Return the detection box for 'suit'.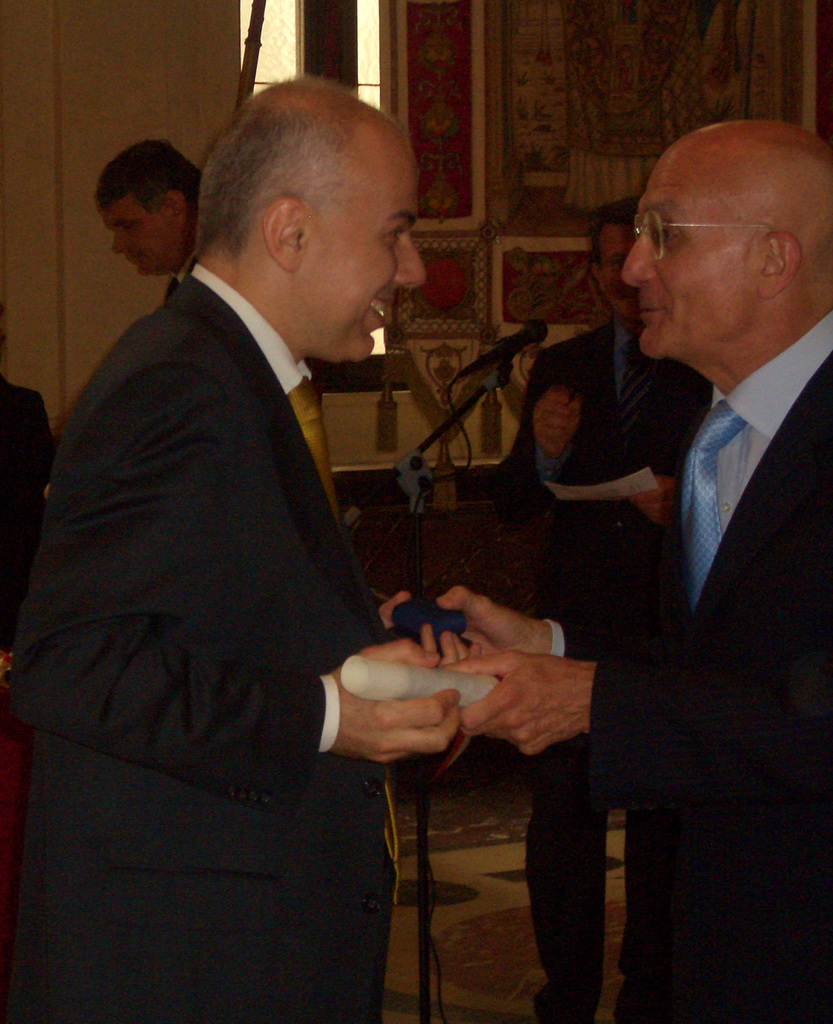
[left=499, top=319, right=722, bottom=1023].
